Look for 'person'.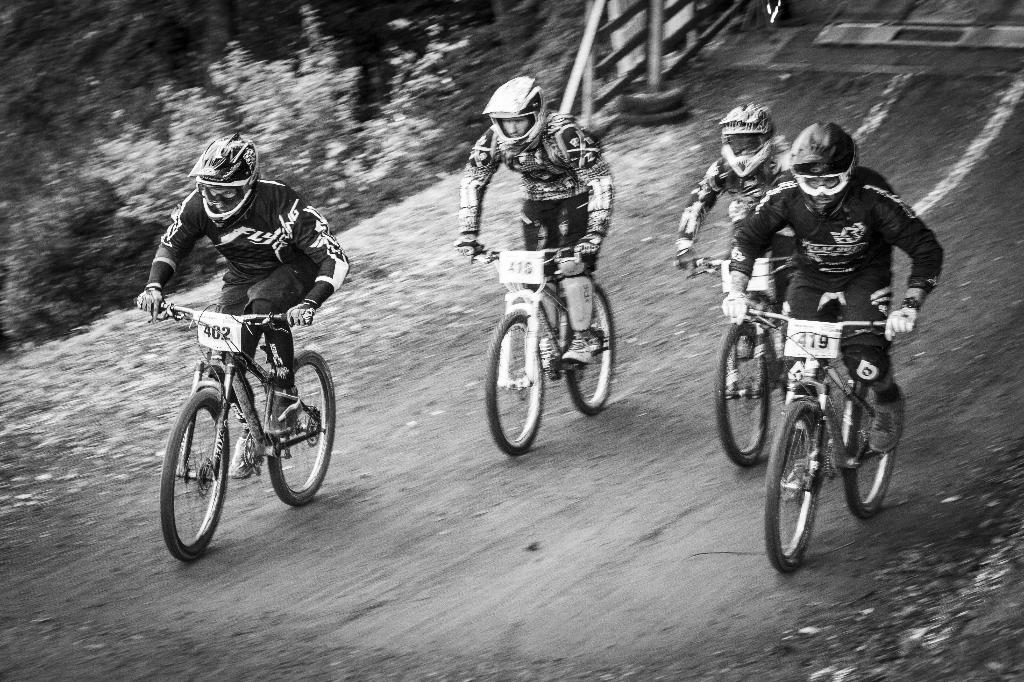
Found: bbox=[717, 120, 953, 468].
